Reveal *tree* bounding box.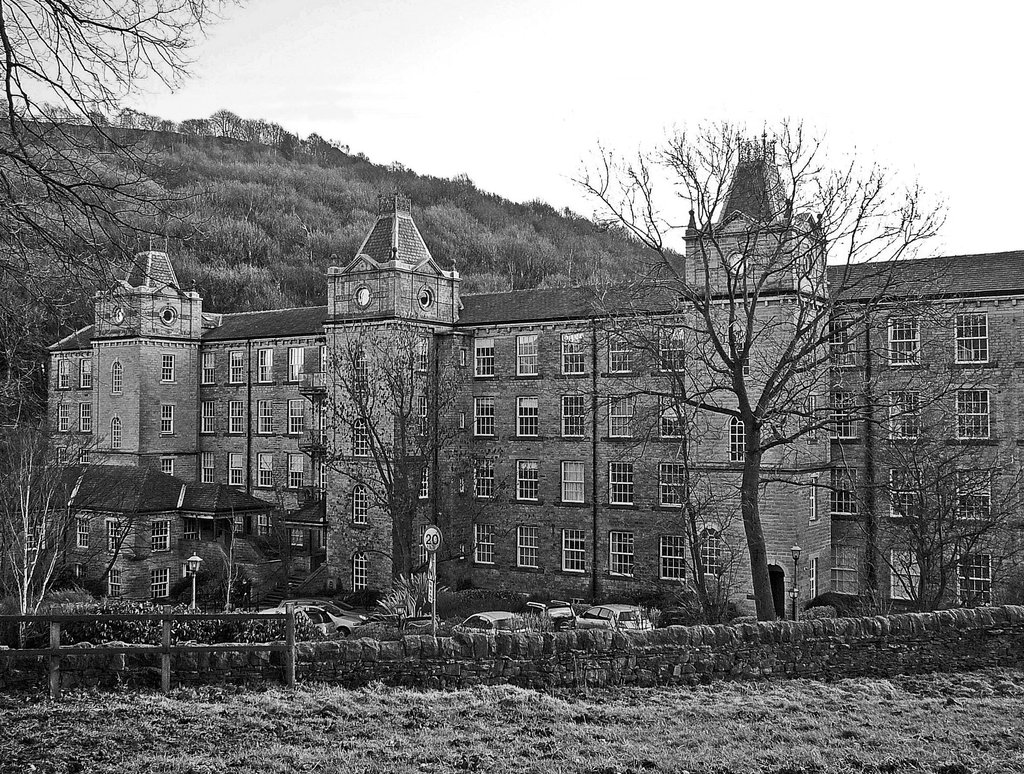
Revealed: {"left": 878, "top": 421, "right": 1022, "bottom": 613}.
